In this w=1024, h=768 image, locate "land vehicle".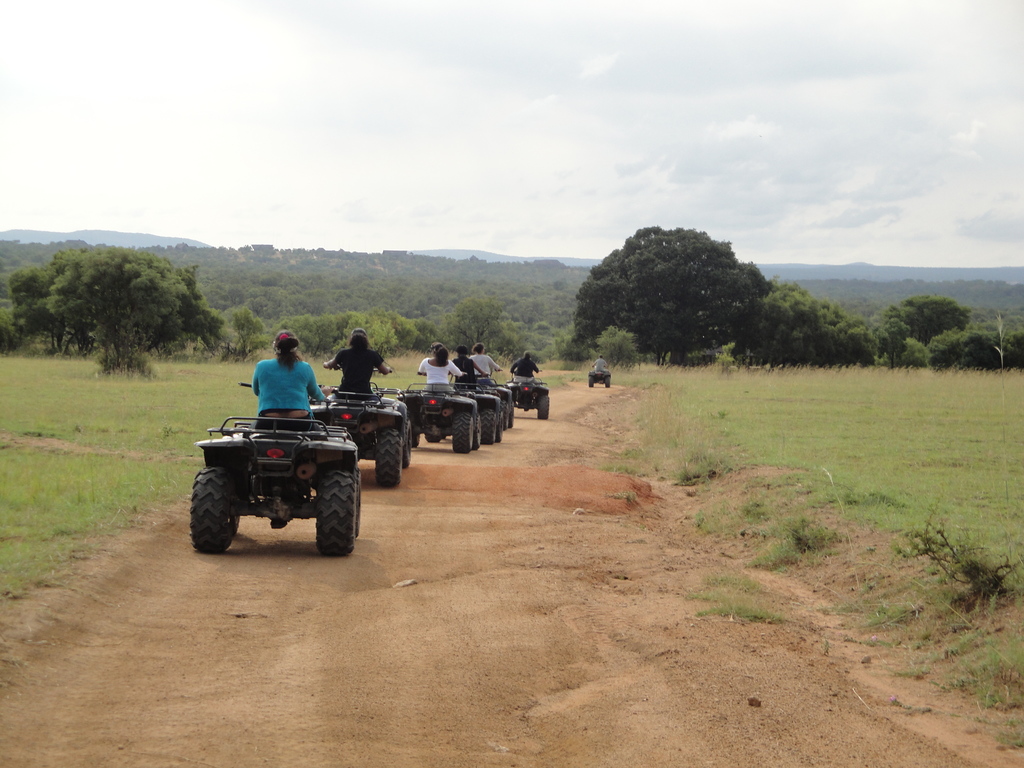
Bounding box: select_region(588, 369, 612, 390).
